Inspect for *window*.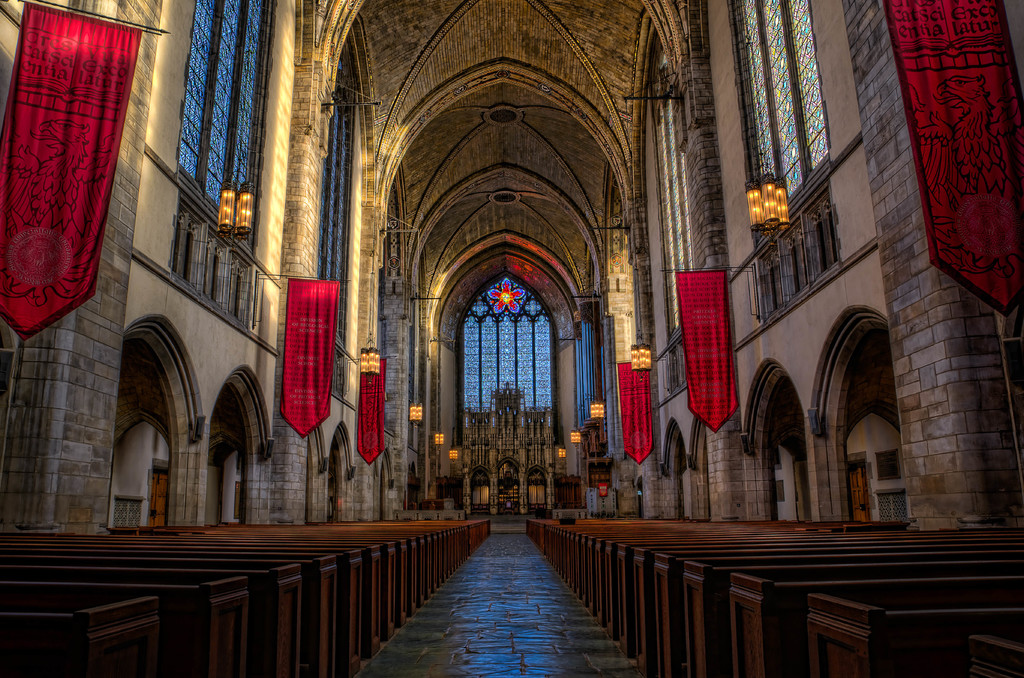
Inspection: crop(646, 41, 701, 334).
